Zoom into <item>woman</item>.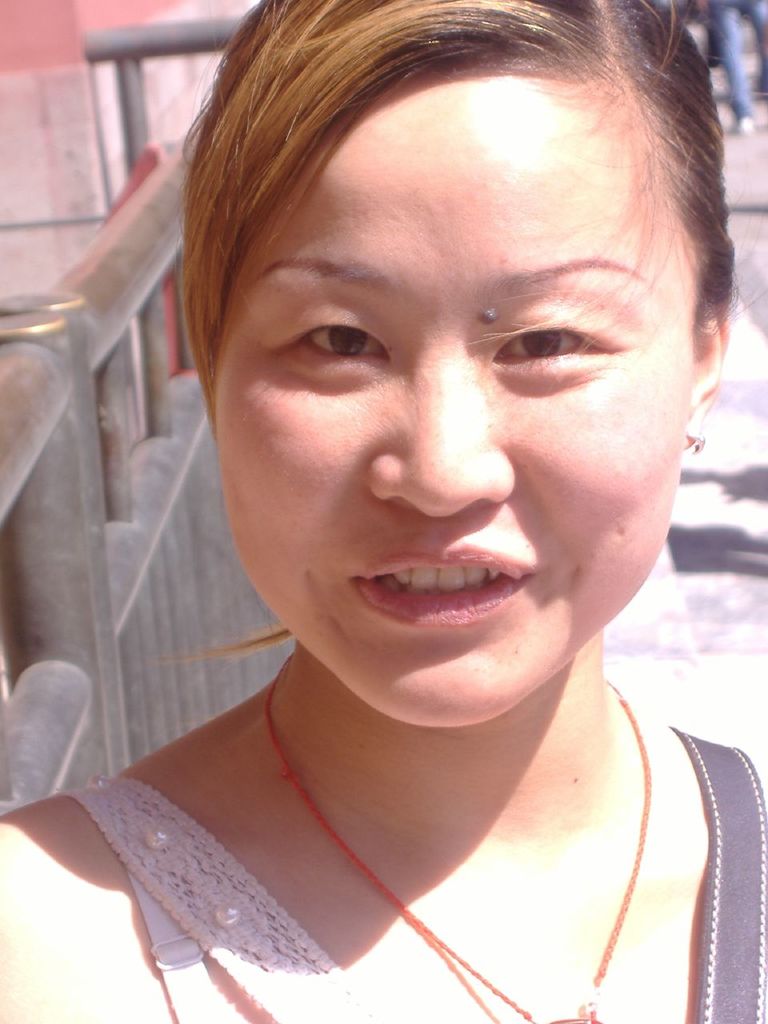
Zoom target: detection(46, 0, 767, 996).
